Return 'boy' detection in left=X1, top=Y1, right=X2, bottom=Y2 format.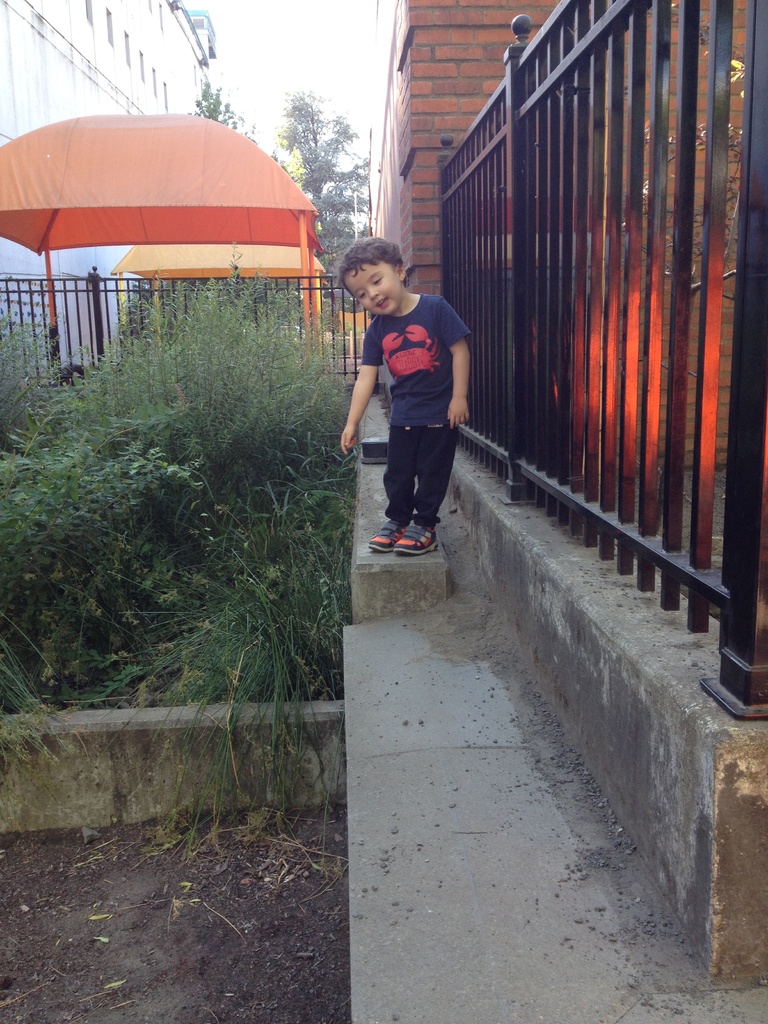
left=342, top=227, right=491, bottom=568.
